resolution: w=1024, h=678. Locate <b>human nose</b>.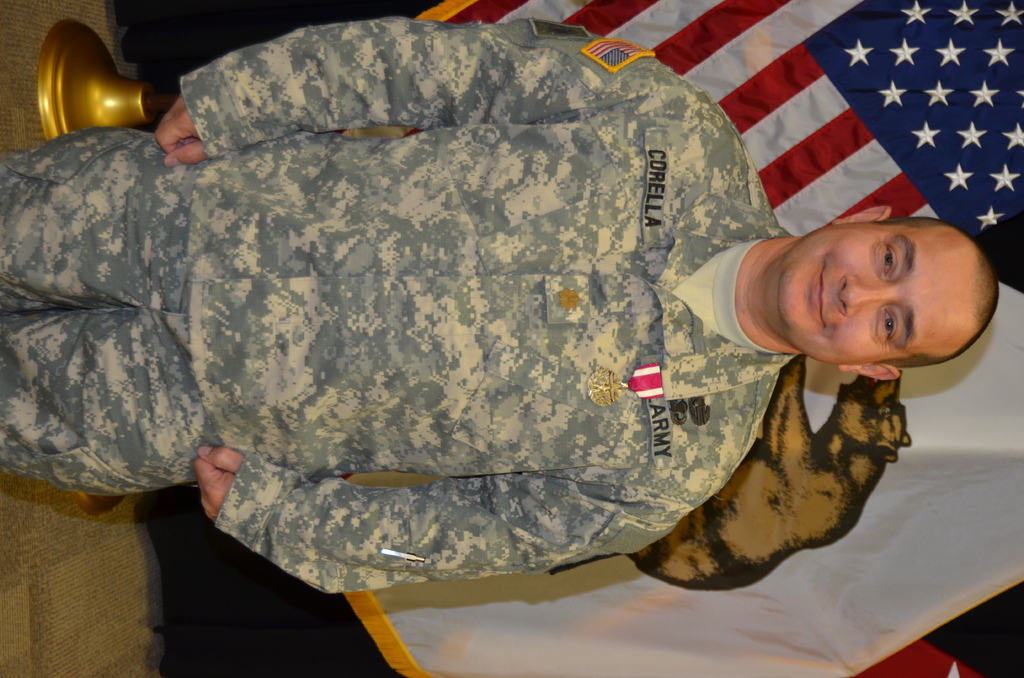
bbox=(838, 273, 900, 318).
